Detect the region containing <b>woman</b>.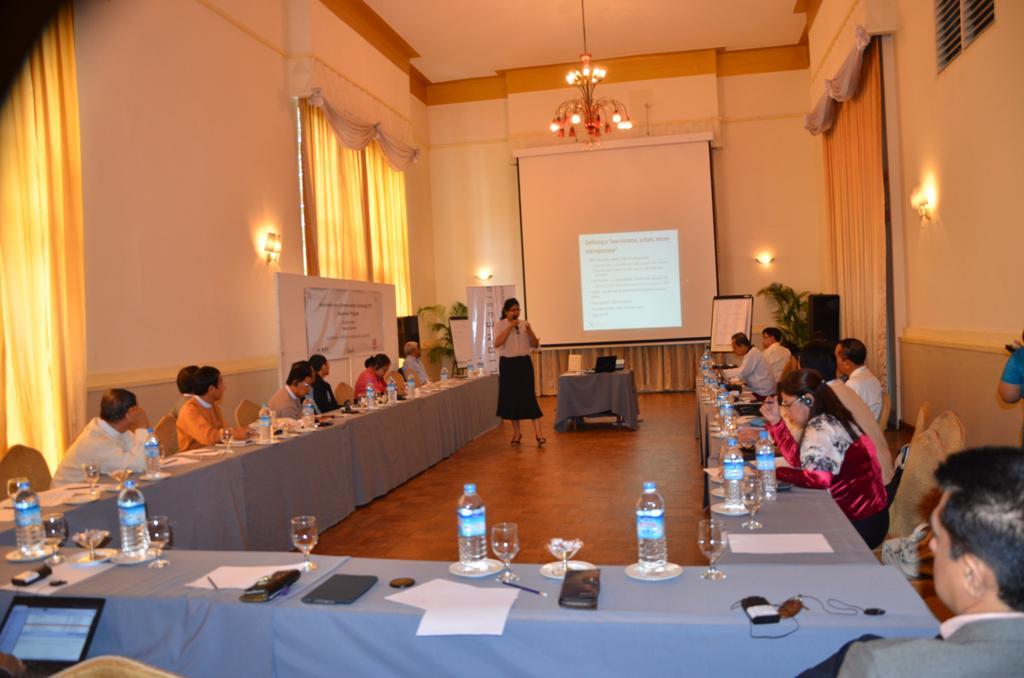
rect(495, 297, 548, 448).
